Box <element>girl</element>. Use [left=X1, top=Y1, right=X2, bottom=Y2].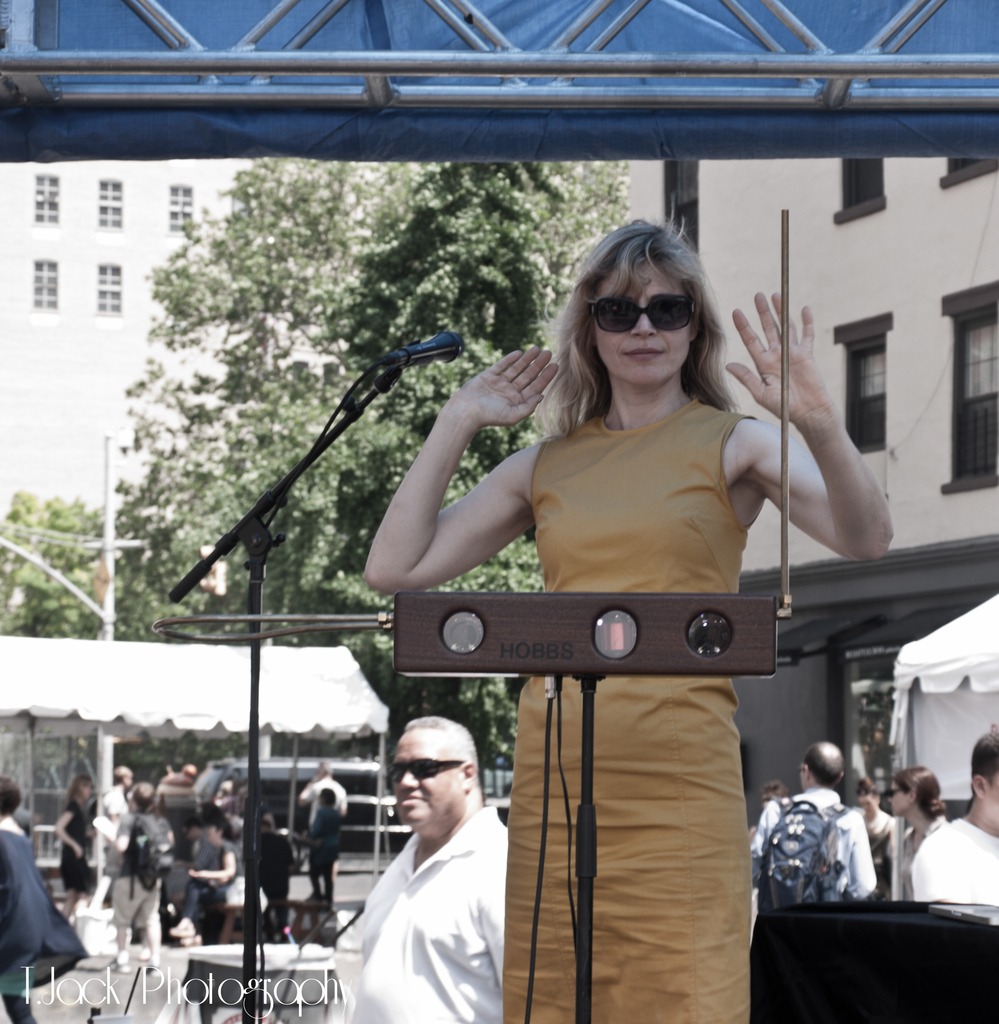
[left=367, top=221, right=897, bottom=1020].
